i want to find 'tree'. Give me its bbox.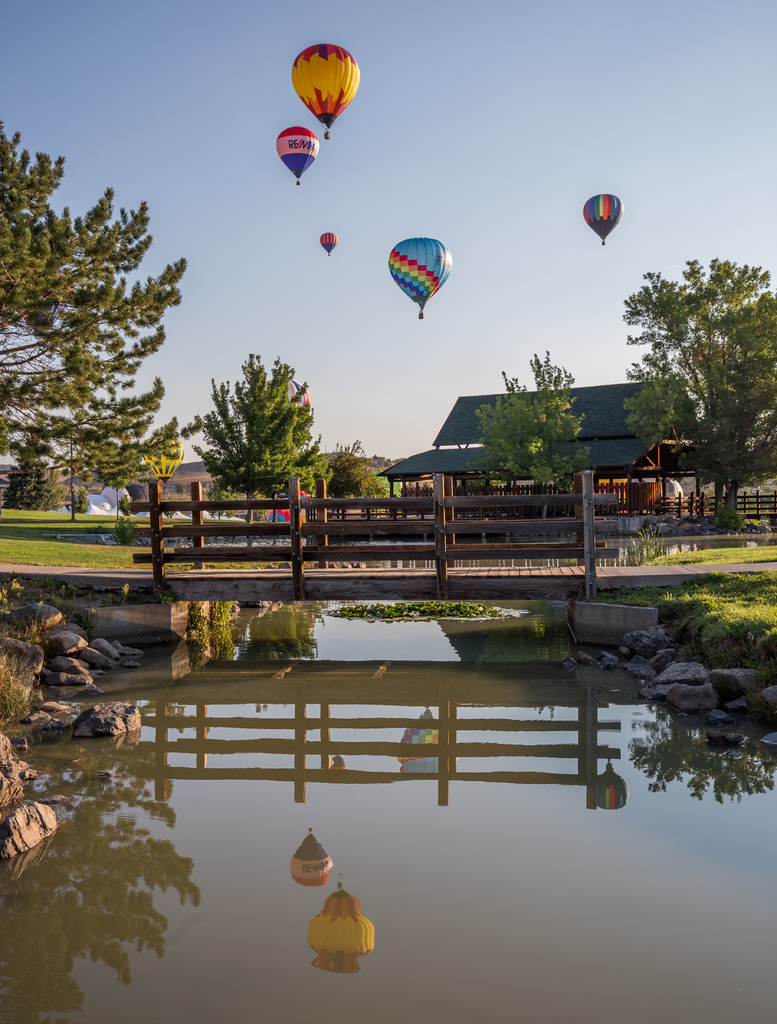
(299,431,386,503).
